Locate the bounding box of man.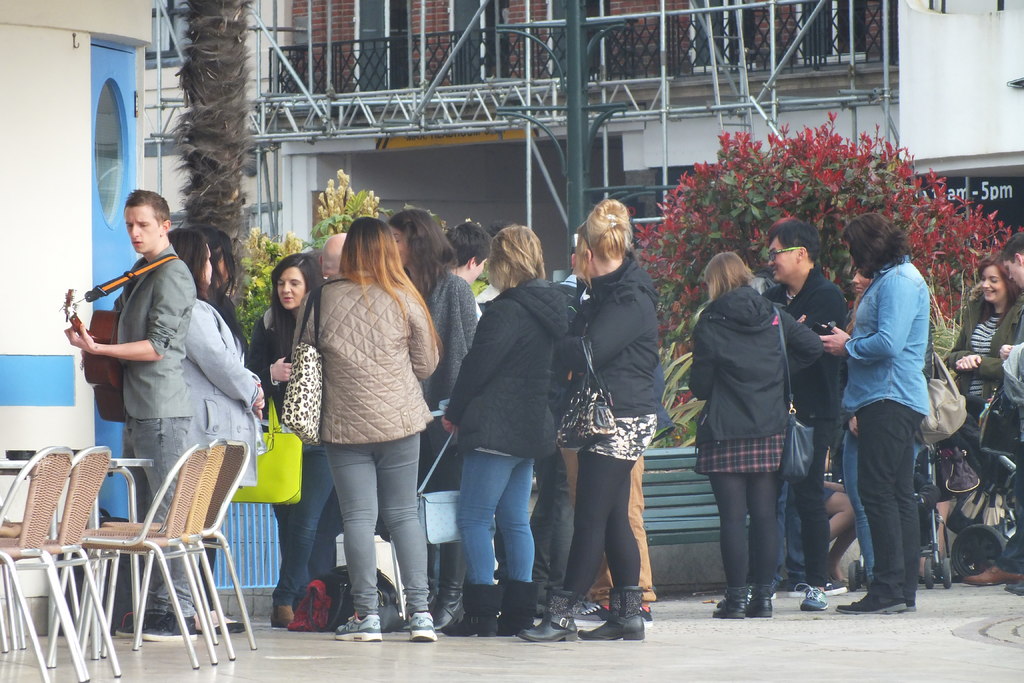
Bounding box: 444, 219, 496, 318.
